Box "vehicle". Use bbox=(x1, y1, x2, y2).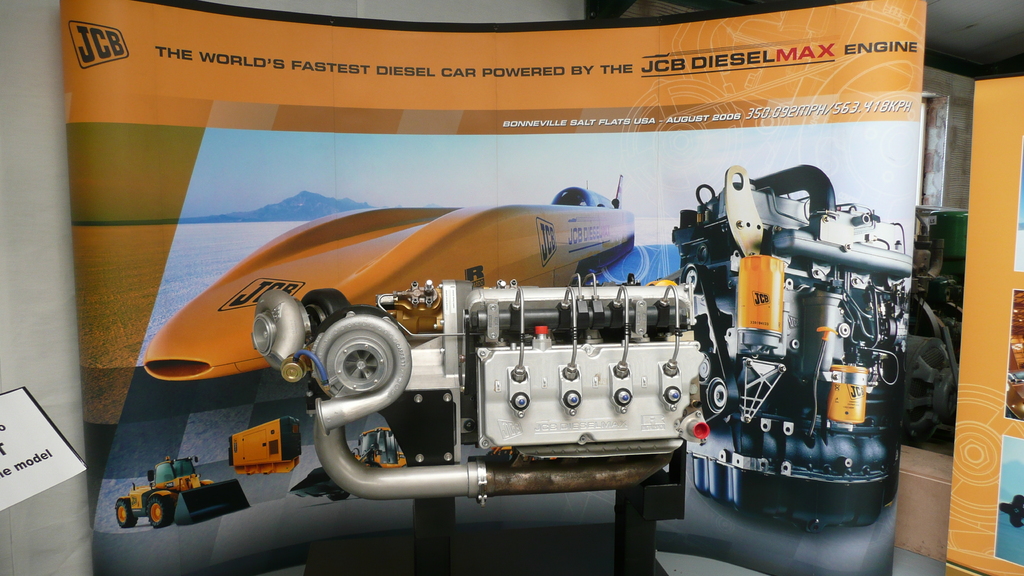
bbox=(136, 172, 680, 383).
